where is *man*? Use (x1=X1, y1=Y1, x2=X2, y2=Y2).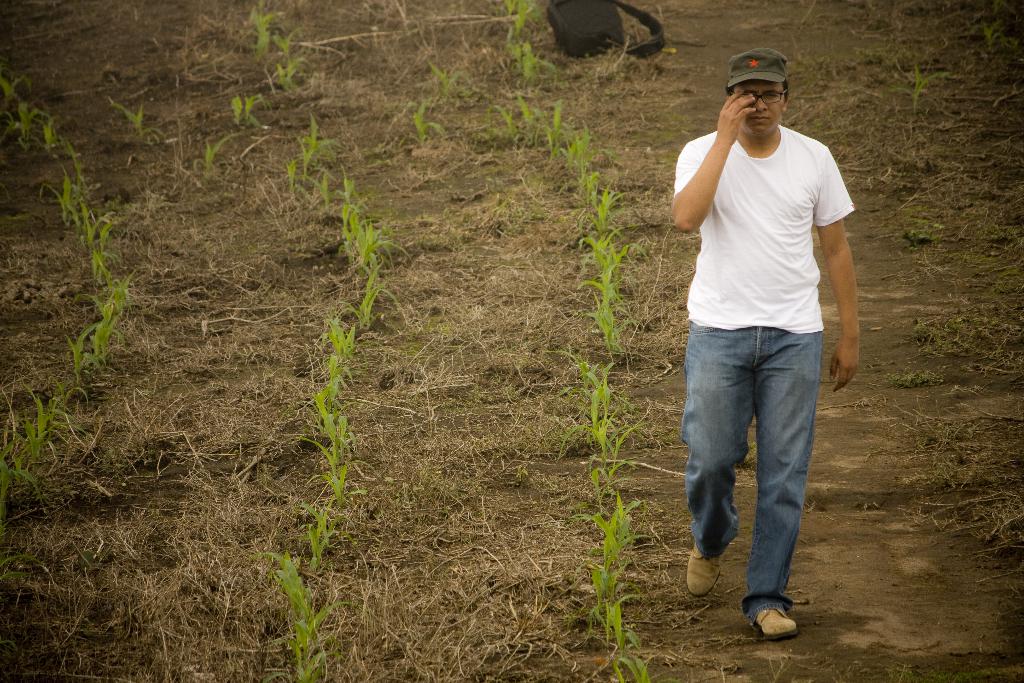
(x1=675, y1=51, x2=864, y2=641).
